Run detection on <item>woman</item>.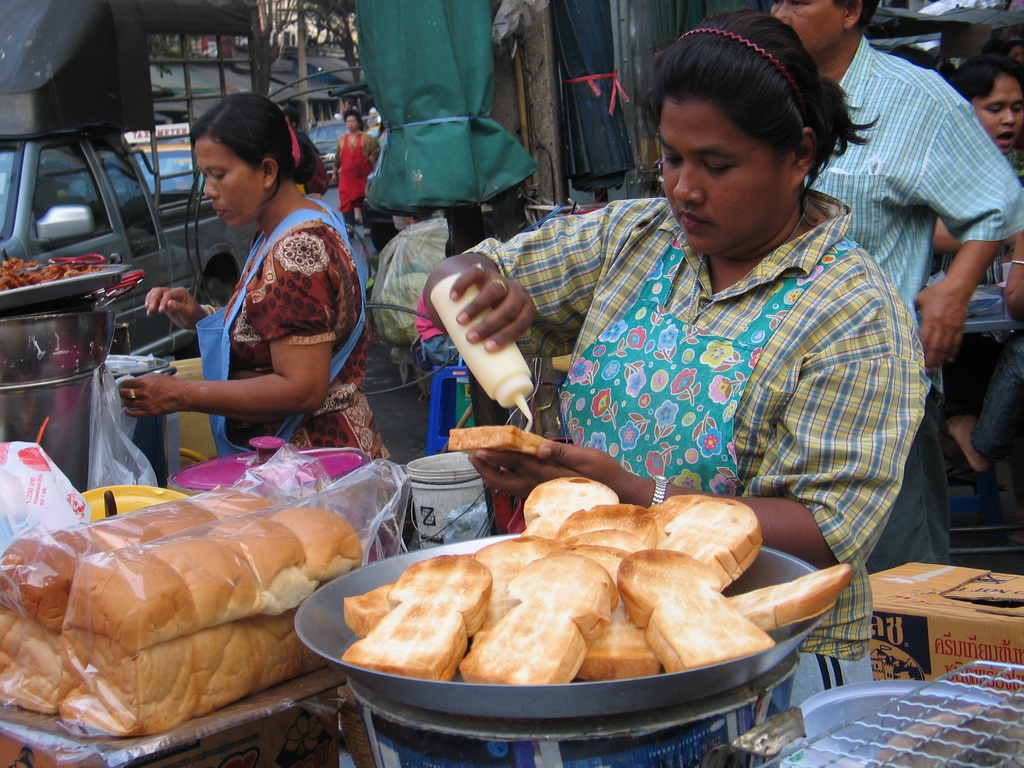
Result: left=119, top=86, right=396, bottom=560.
